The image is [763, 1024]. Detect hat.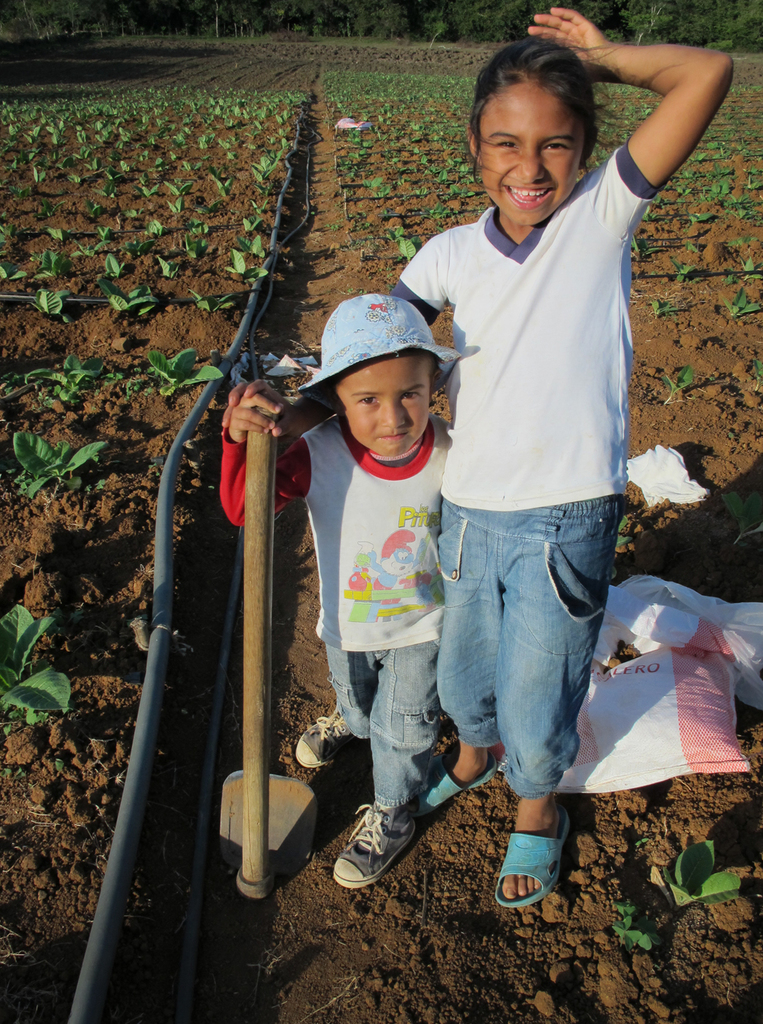
Detection: x1=292 y1=293 x2=481 y2=414.
